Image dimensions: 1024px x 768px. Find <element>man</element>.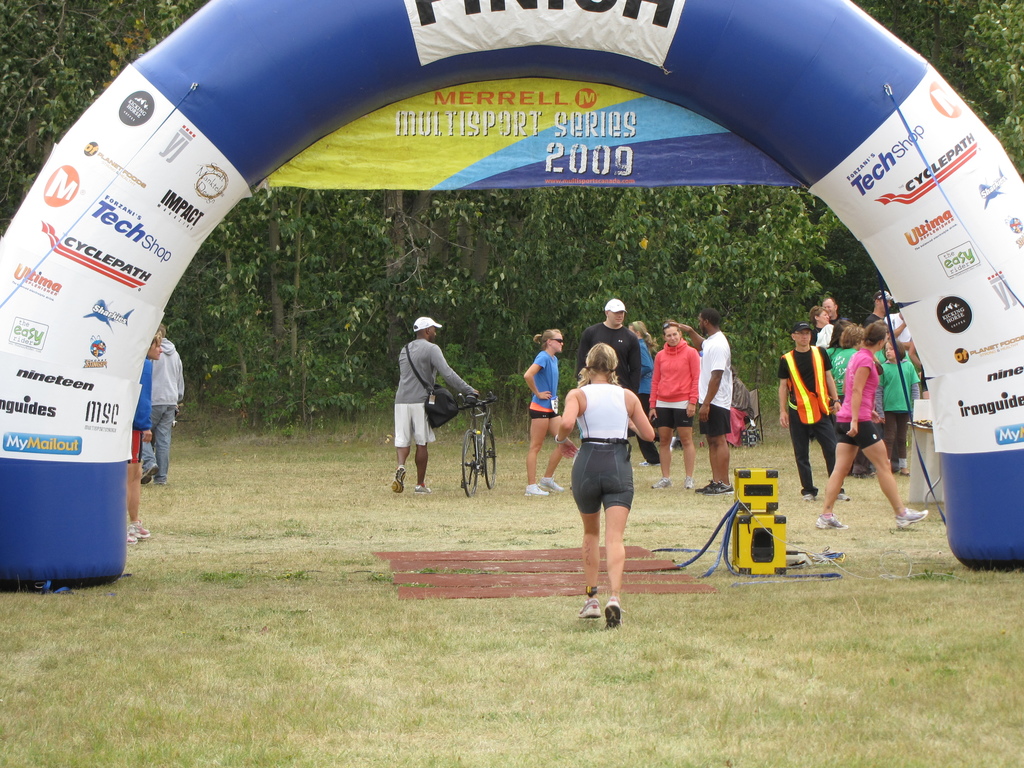
Rect(865, 287, 896, 324).
